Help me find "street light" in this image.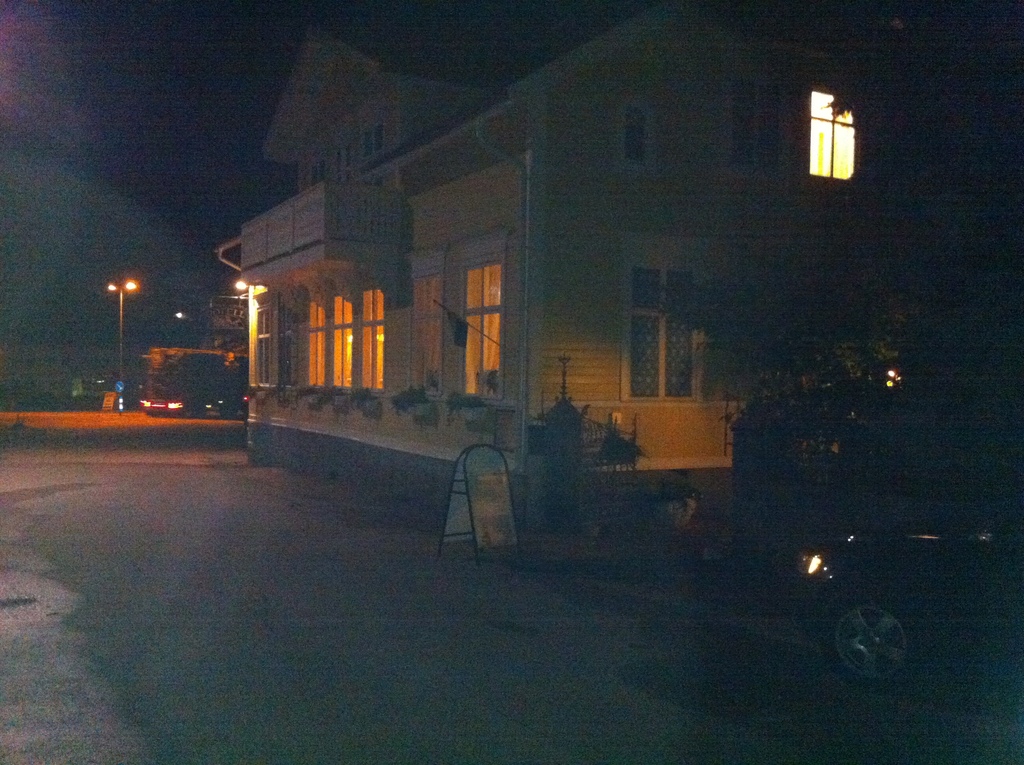
Found it: x1=104 y1=276 x2=145 y2=398.
